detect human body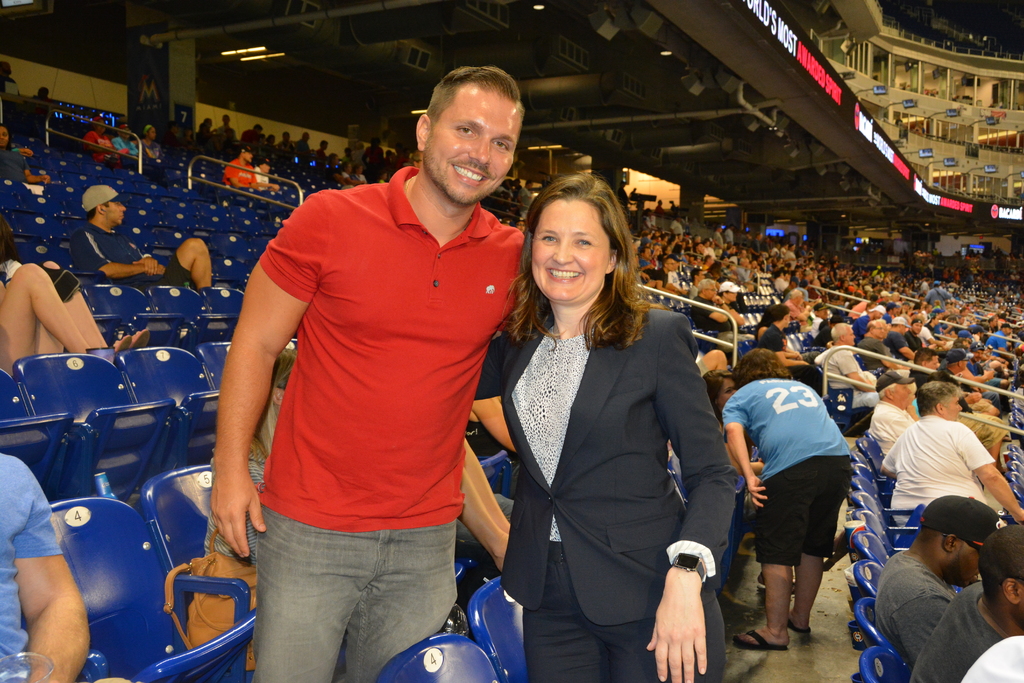
73:179:214:302
